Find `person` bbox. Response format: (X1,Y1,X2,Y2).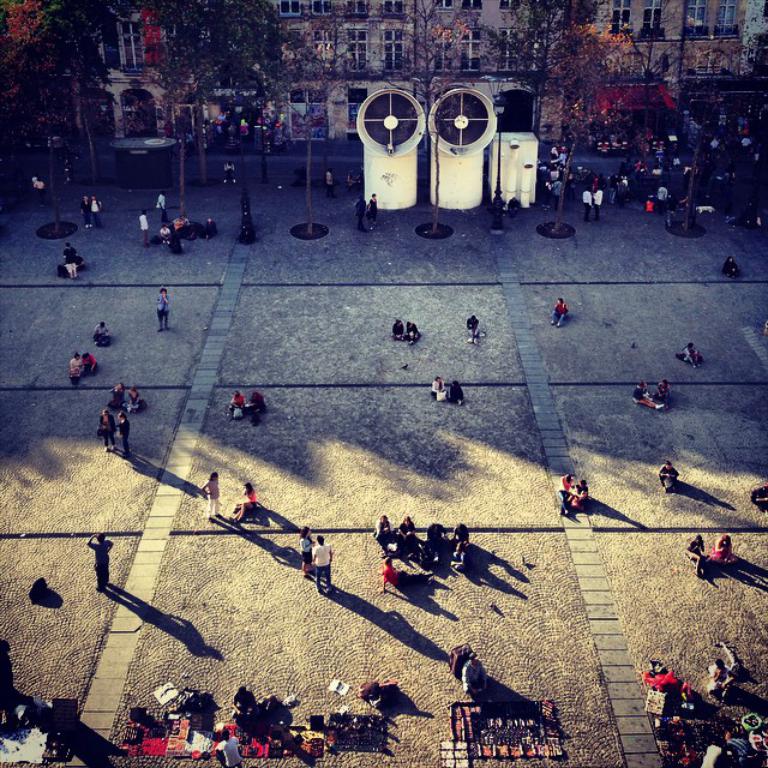
(246,392,268,422).
